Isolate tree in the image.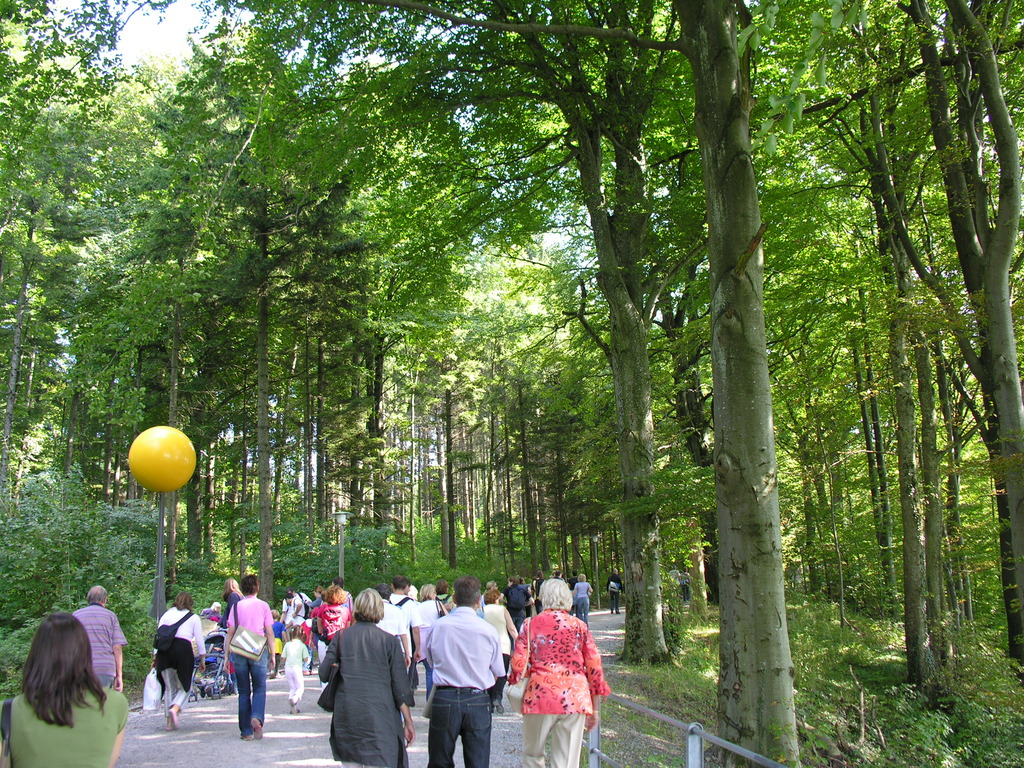
Isolated region: select_region(410, 266, 494, 571).
